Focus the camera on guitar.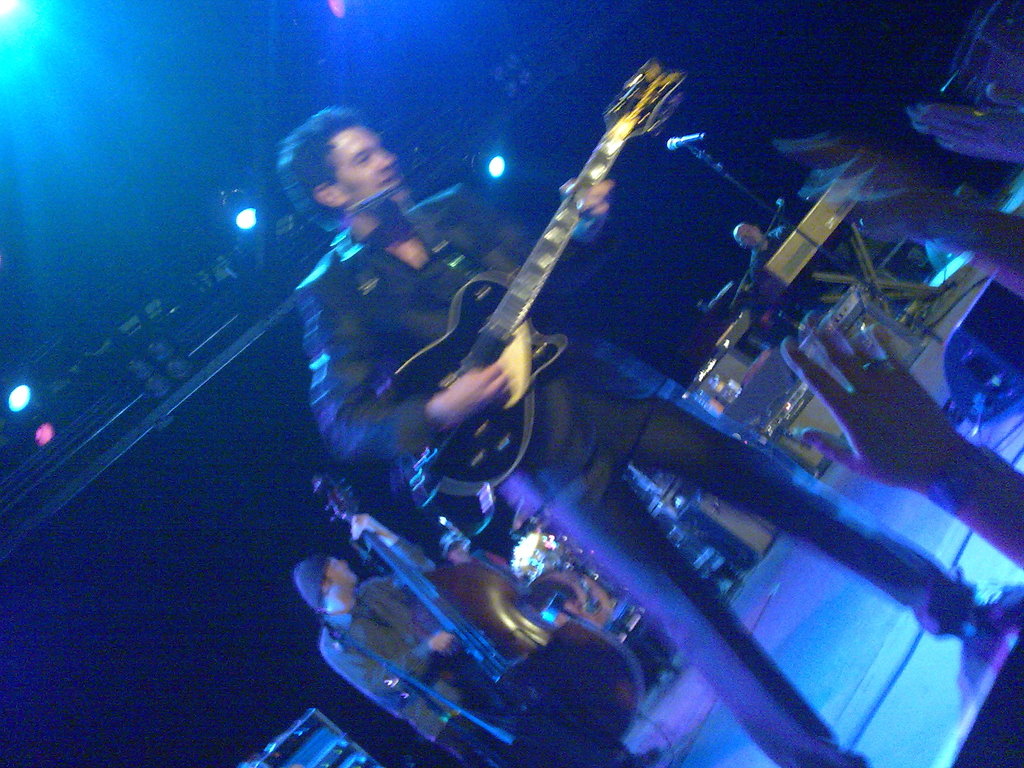
Focus region: [x1=344, y1=110, x2=661, y2=516].
